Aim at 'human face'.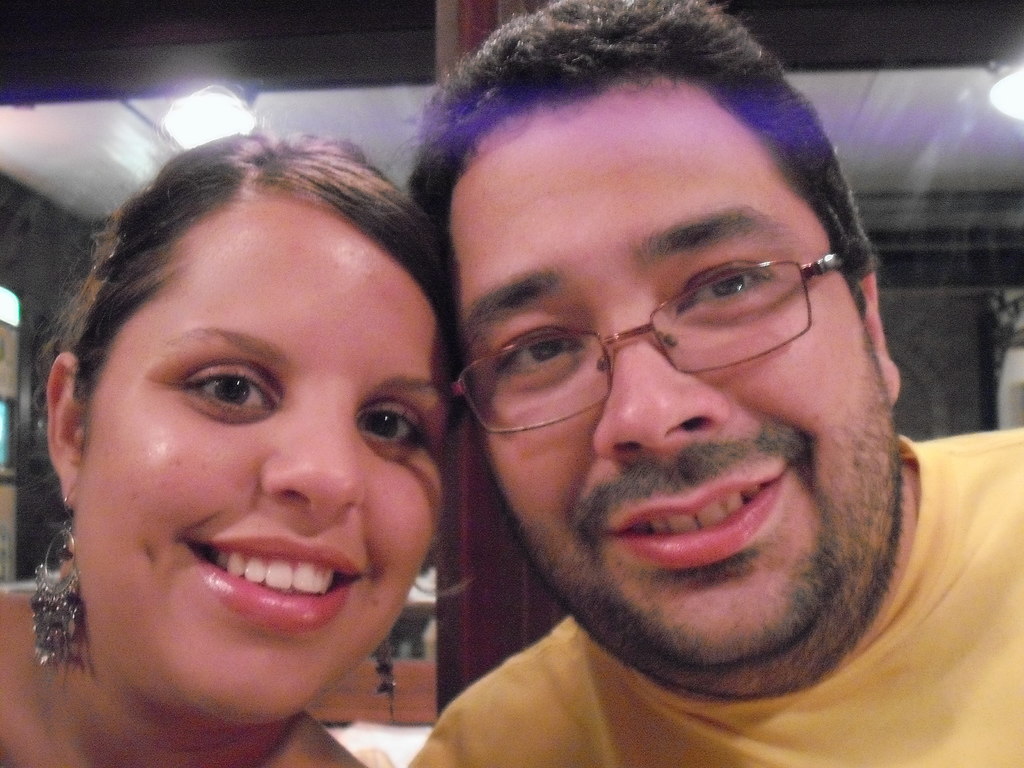
Aimed at locate(74, 199, 452, 727).
